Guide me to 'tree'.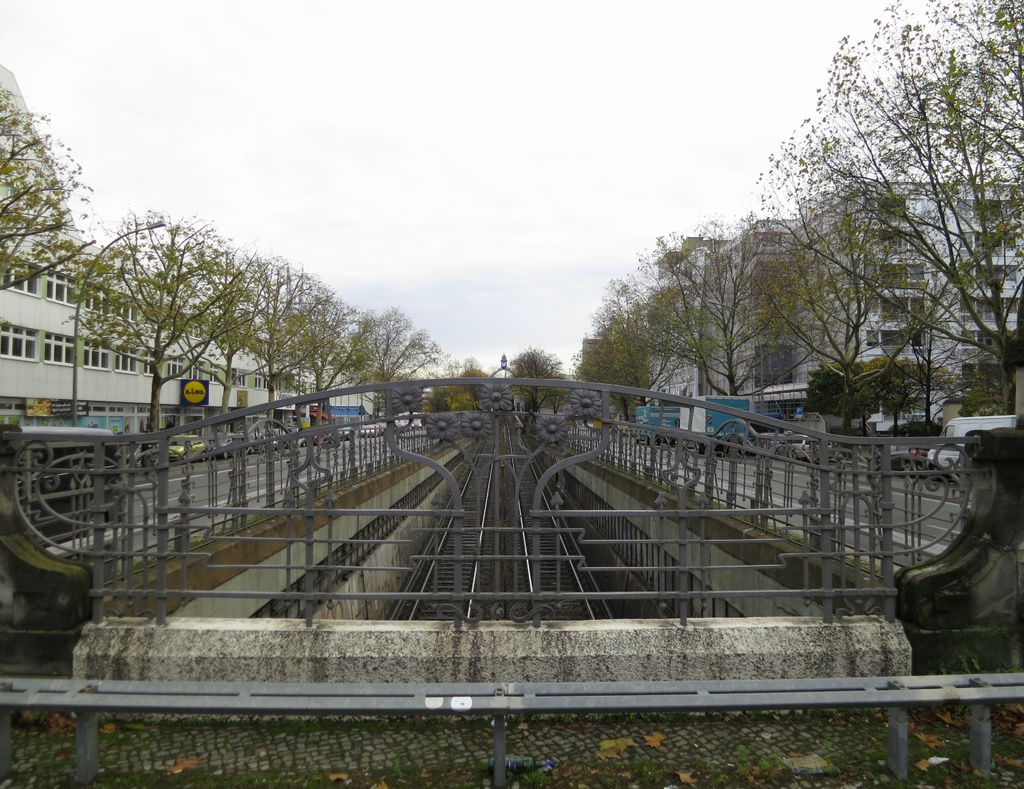
Guidance: [x1=563, y1=271, x2=666, y2=443].
